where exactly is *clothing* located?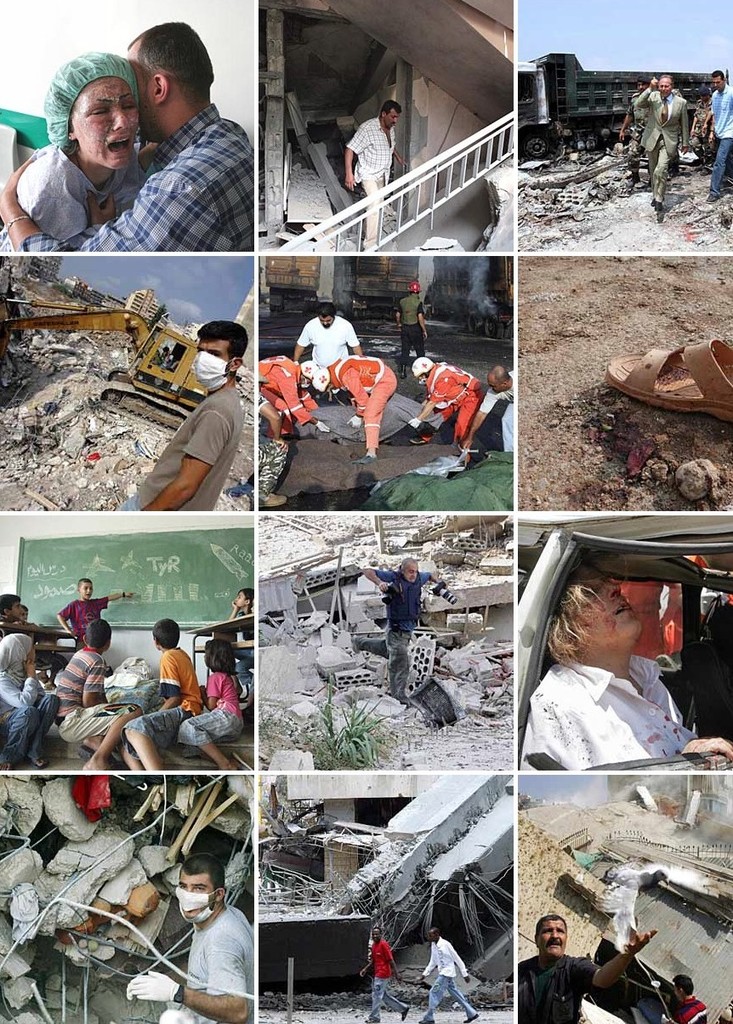
Its bounding box is [left=120, top=649, right=204, bottom=756].
